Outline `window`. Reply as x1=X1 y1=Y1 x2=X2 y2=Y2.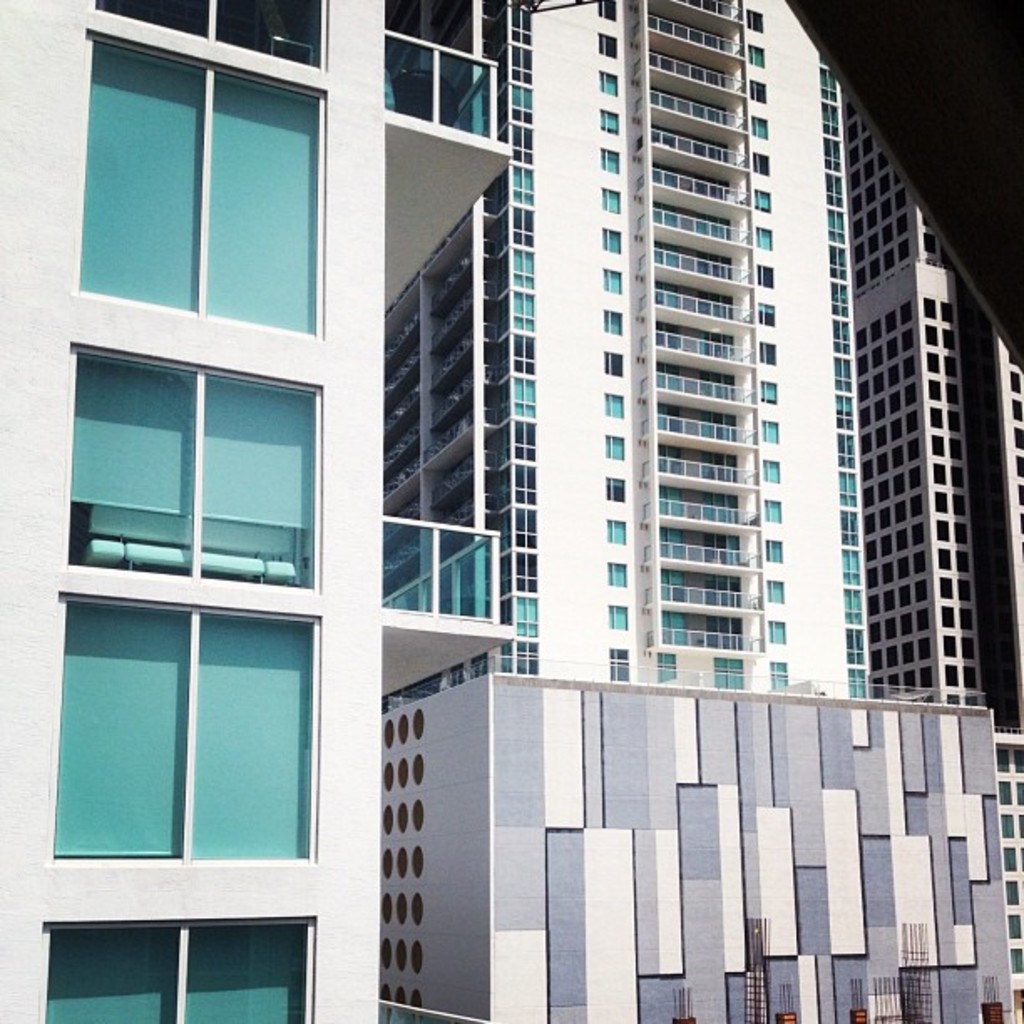
x1=766 y1=540 x2=785 y2=562.
